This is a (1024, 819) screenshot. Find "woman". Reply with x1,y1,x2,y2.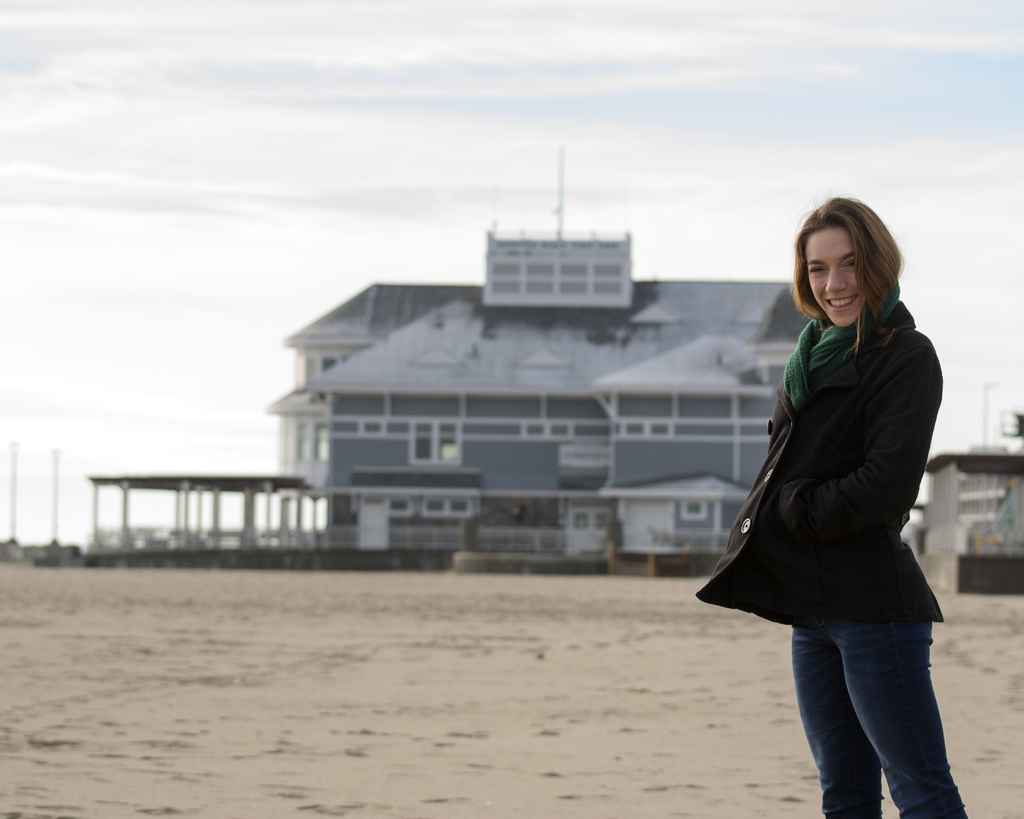
698,205,947,766.
